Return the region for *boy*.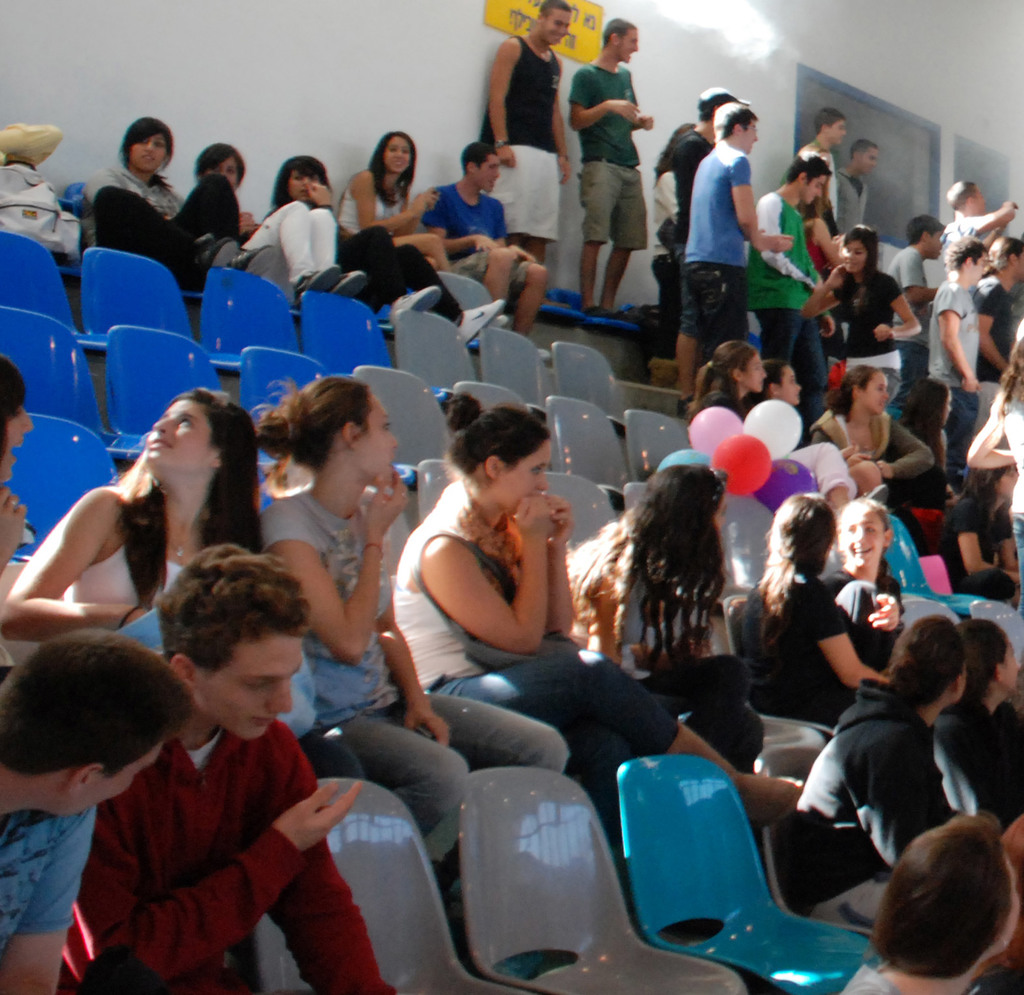
box=[72, 556, 366, 982].
